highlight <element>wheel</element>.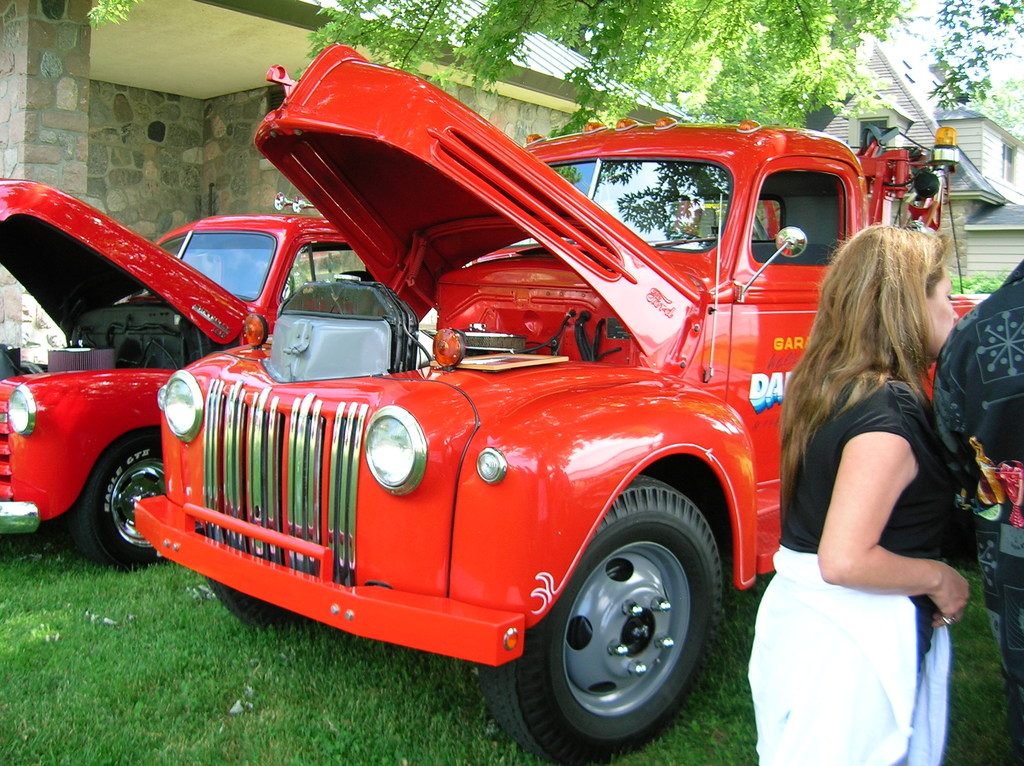
Highlighted region: rect(468, 483, 727, 765).
